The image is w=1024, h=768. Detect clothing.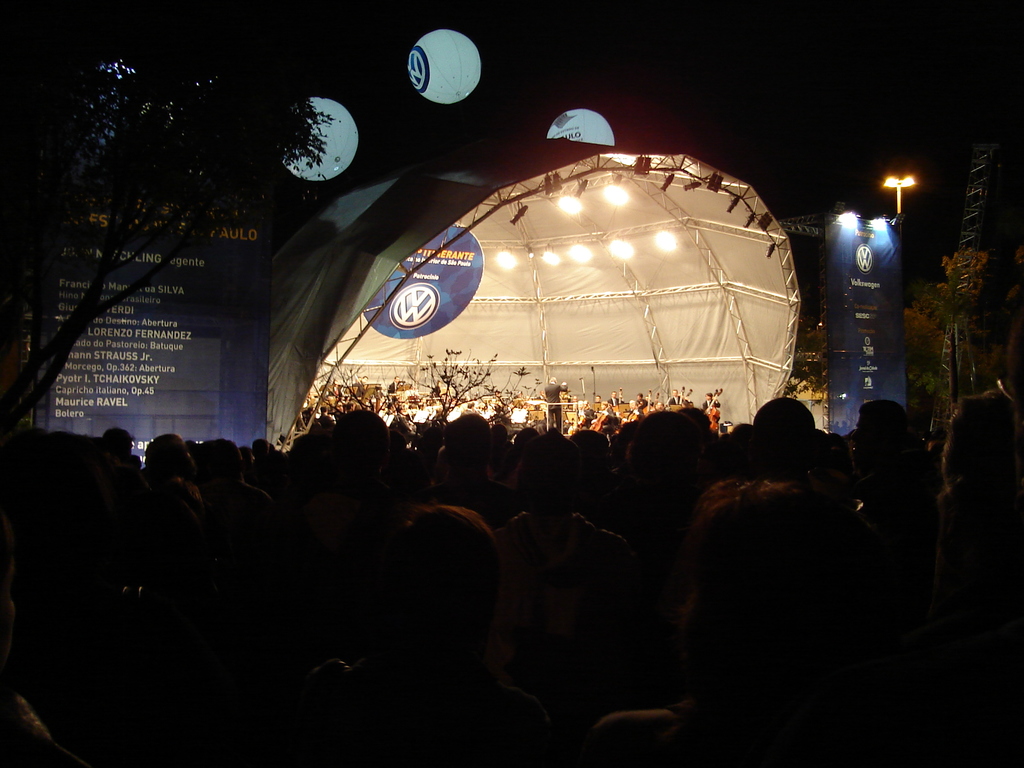
Detection: <bbox>636, 398, 644, 407</bbox>.
